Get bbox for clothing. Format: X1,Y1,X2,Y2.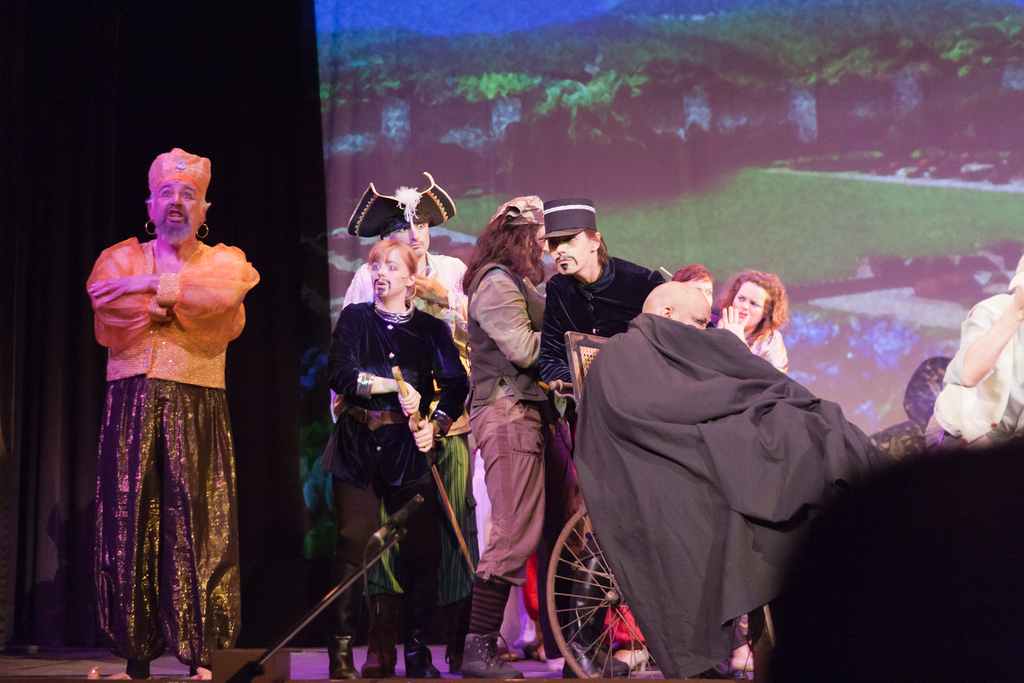
525,250,680,525.
